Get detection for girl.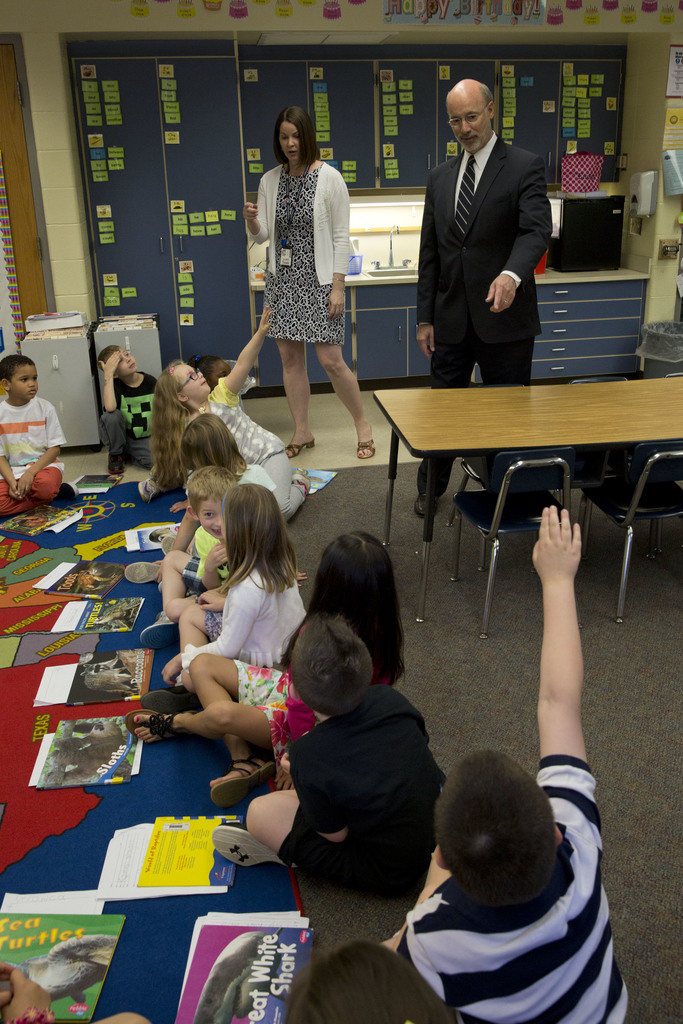
Detection: {"x1": 147, "y1": 303, "x2": 314, "y2": 524}.
